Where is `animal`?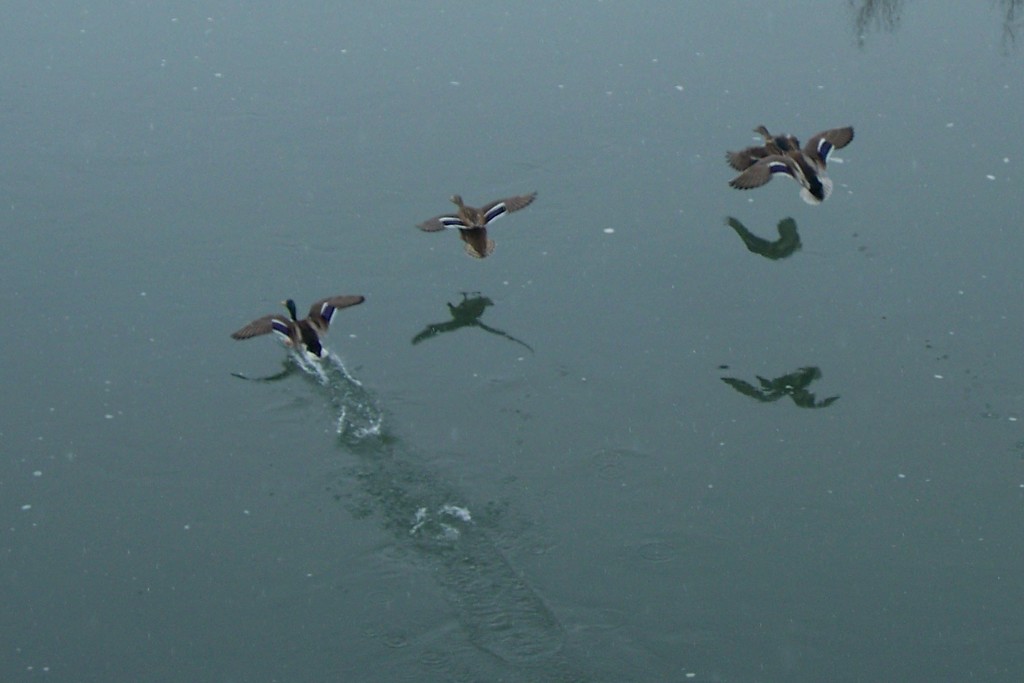
rect(414, 193, 540, 257).
